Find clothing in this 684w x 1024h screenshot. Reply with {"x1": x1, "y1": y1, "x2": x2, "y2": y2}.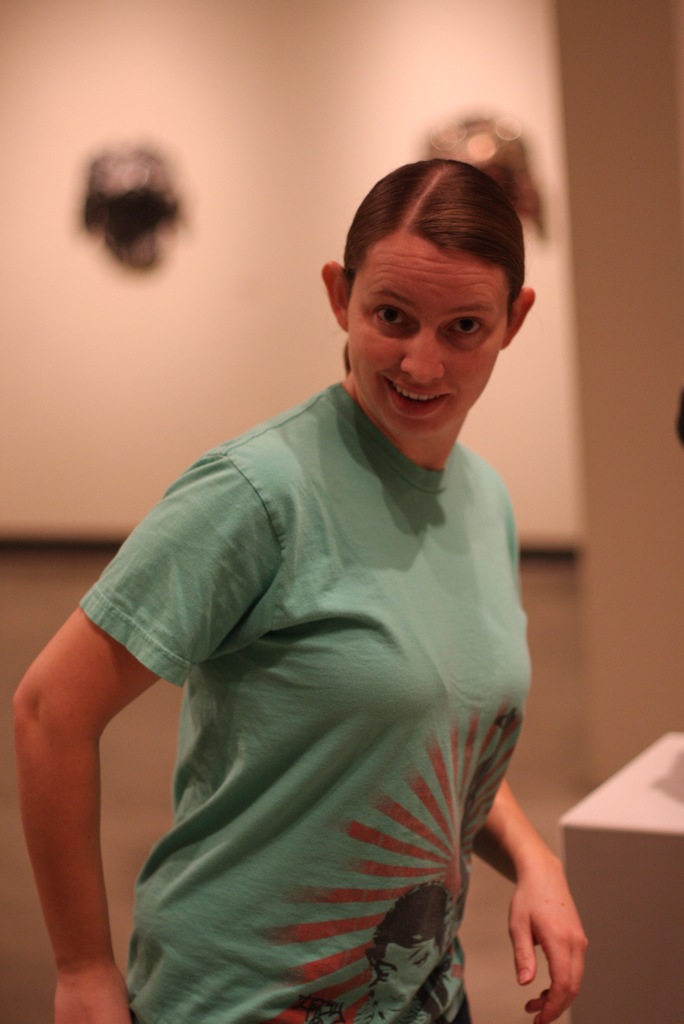
{"x1": 85, "y1": 387, "x2": 557, "y2": 1014}.
